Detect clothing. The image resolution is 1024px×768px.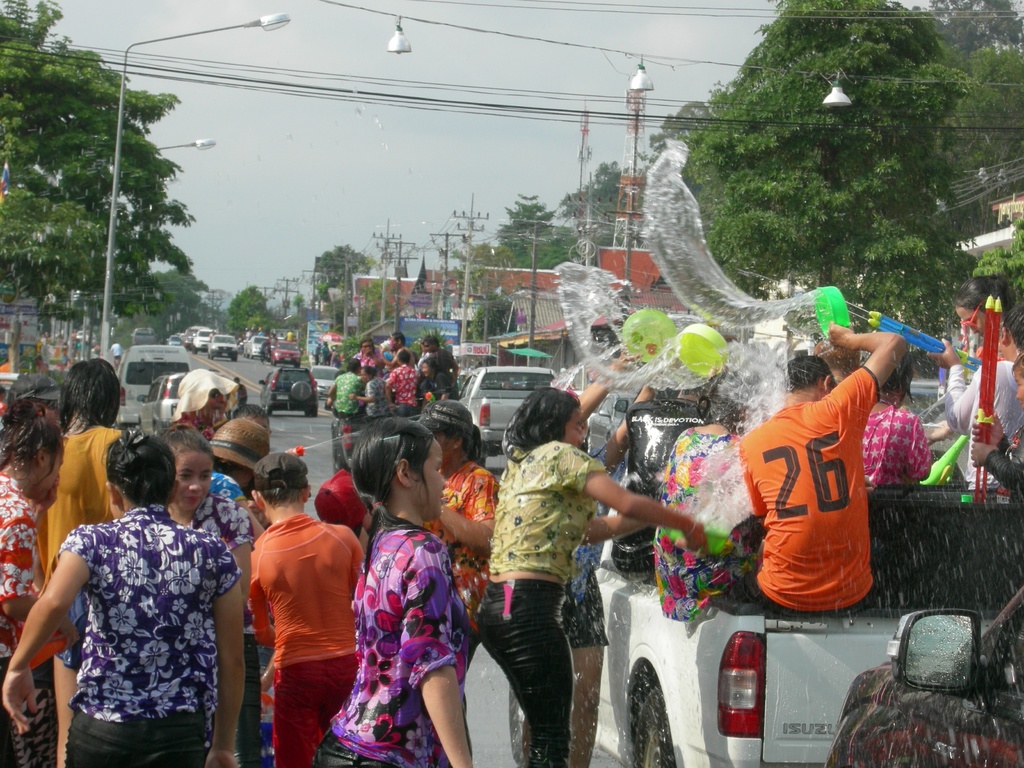
detection(555, 536, 611, 646).
